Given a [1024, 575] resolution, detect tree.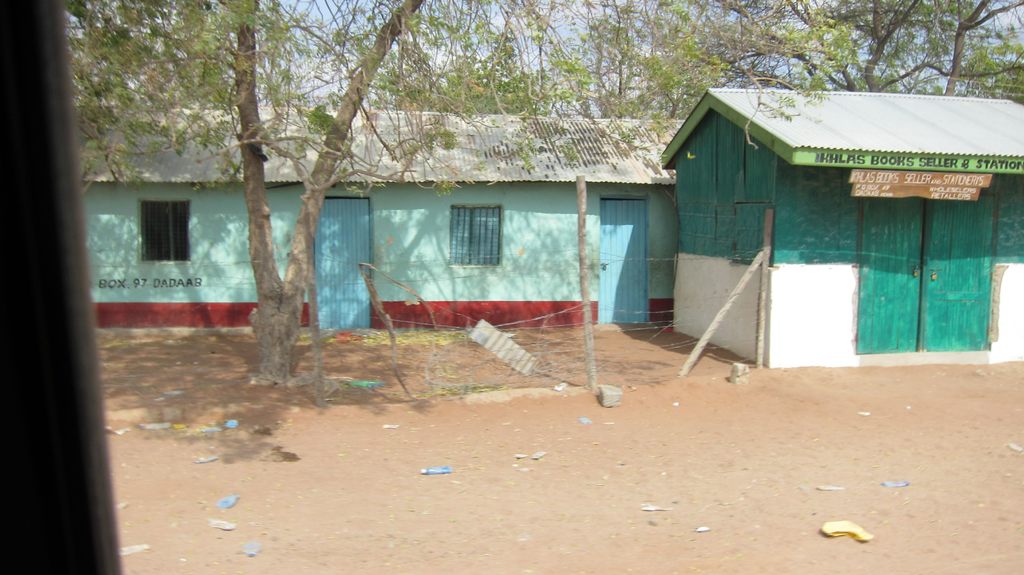
[568, 0, 834, 120].
